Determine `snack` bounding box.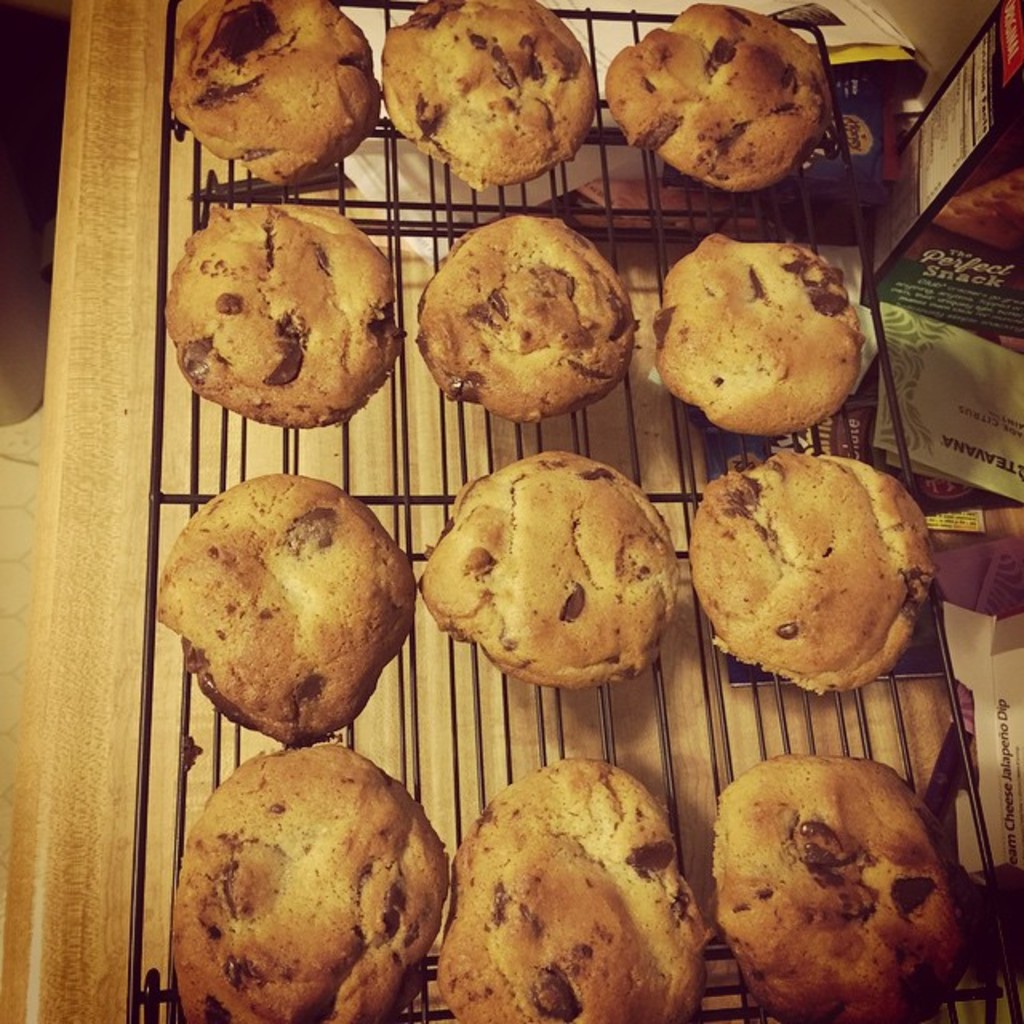
Determined: box(379, 0, 595, 192).
